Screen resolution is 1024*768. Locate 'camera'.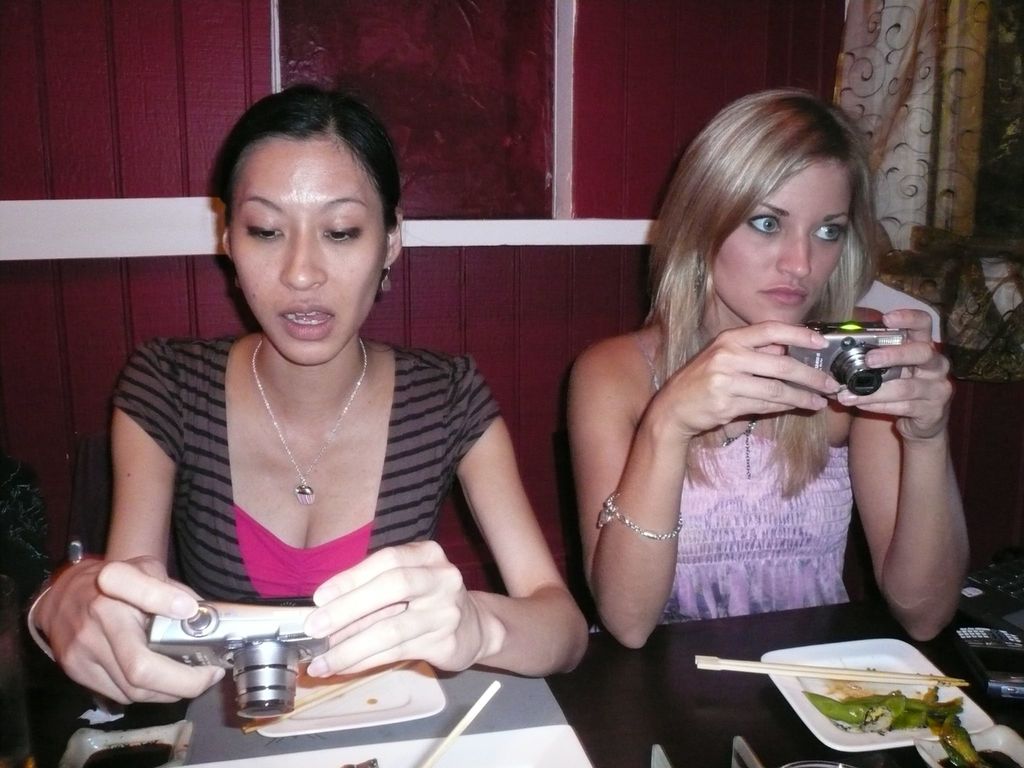
locate(776, 323, 908, 397).
